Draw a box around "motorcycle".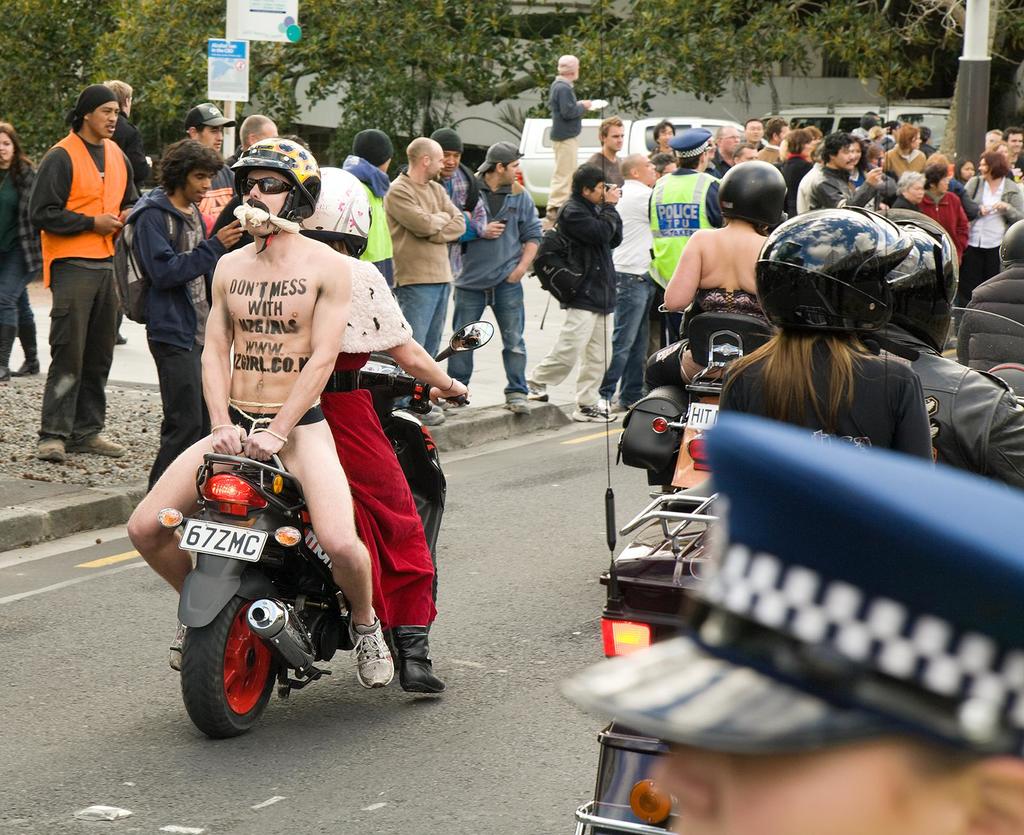
(132, 390, 456, 742).
